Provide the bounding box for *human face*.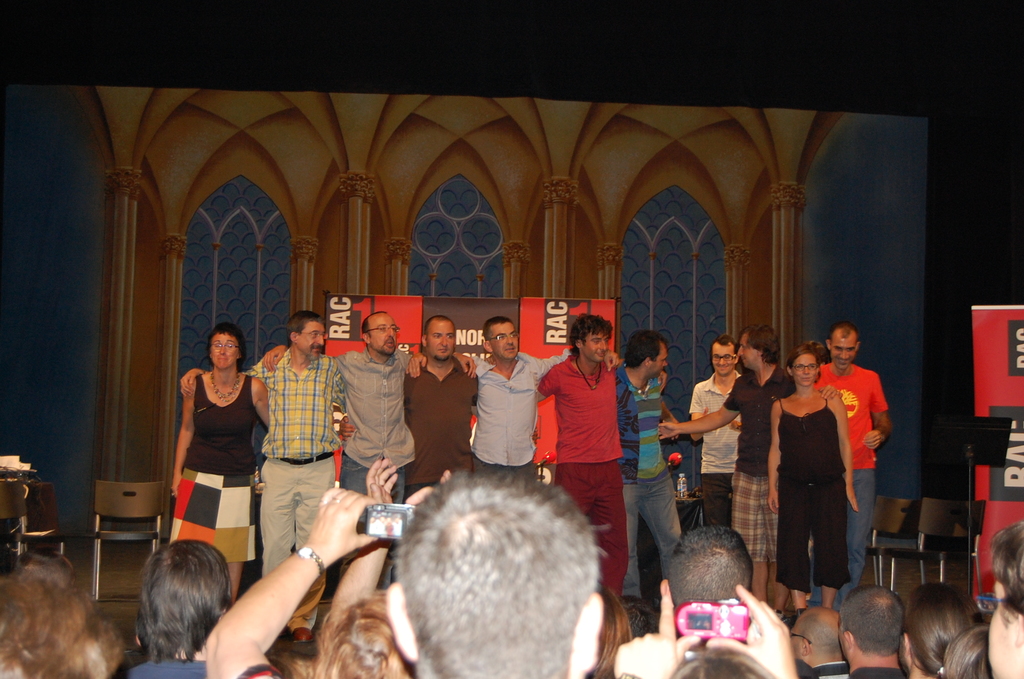
712, 344, 737, 376.
